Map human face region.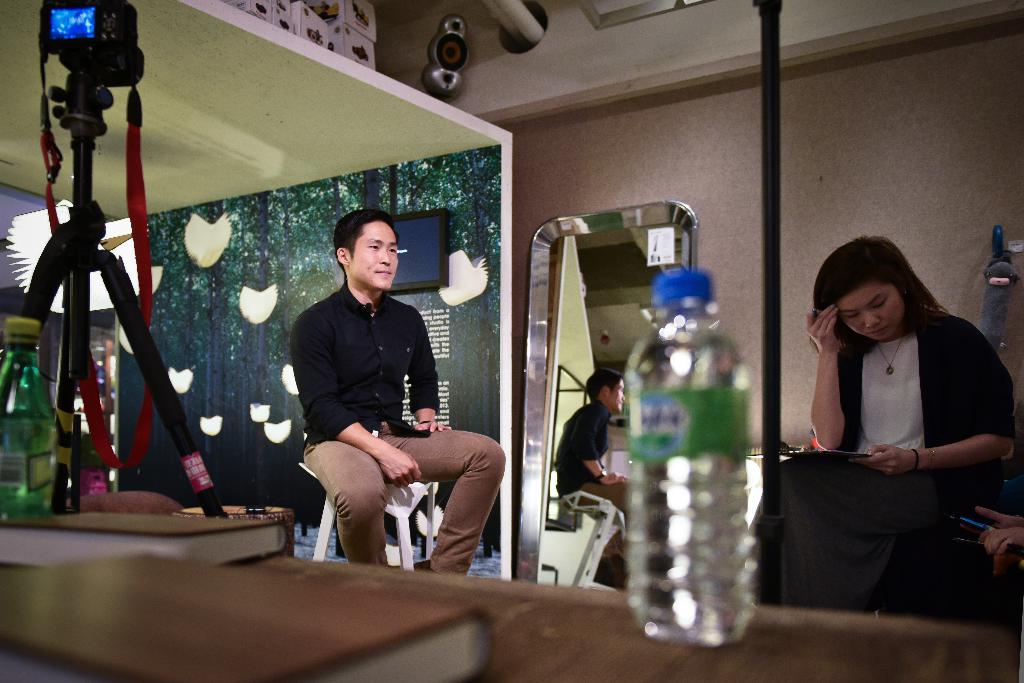
Mapped to left=614, top=382, right=628, bottom=412.
